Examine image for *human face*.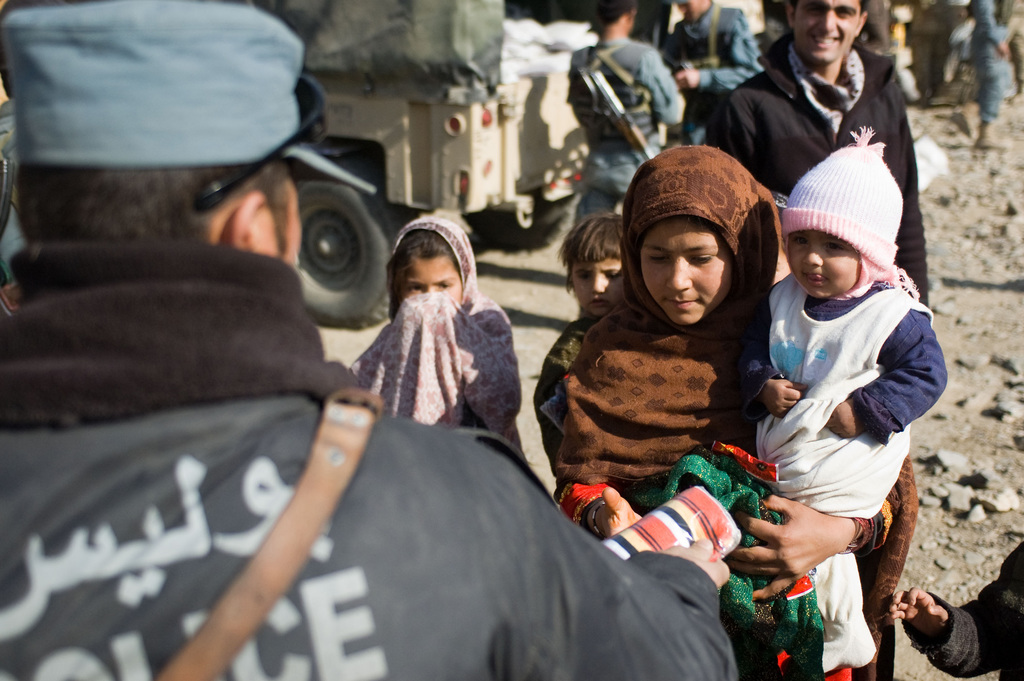
Examination result: Rect(396, 256, 461, 298).
